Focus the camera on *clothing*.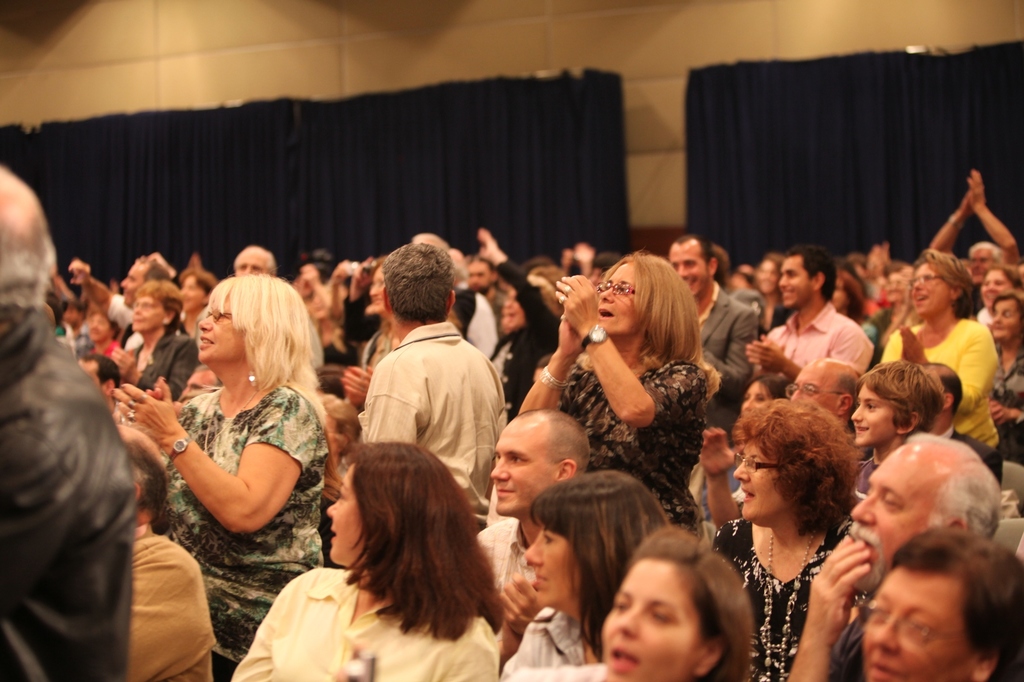
Focus region: bbox(125, 325, 204, 407).
